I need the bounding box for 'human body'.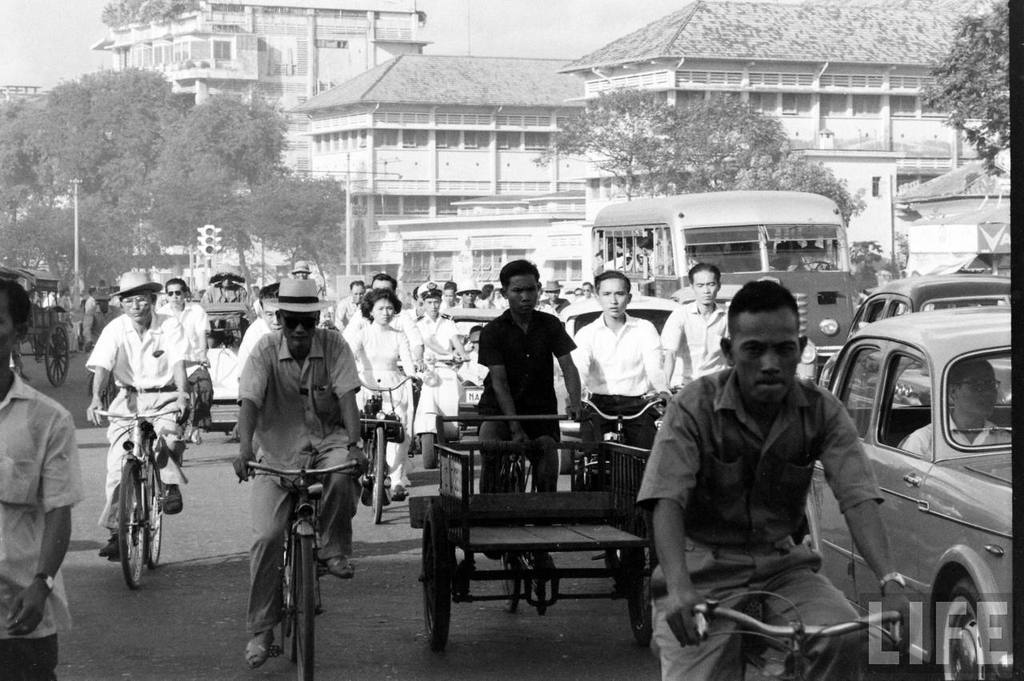
Here it is: {"left": 478, "top": 307, "right": 585, "bottom": 563}.
